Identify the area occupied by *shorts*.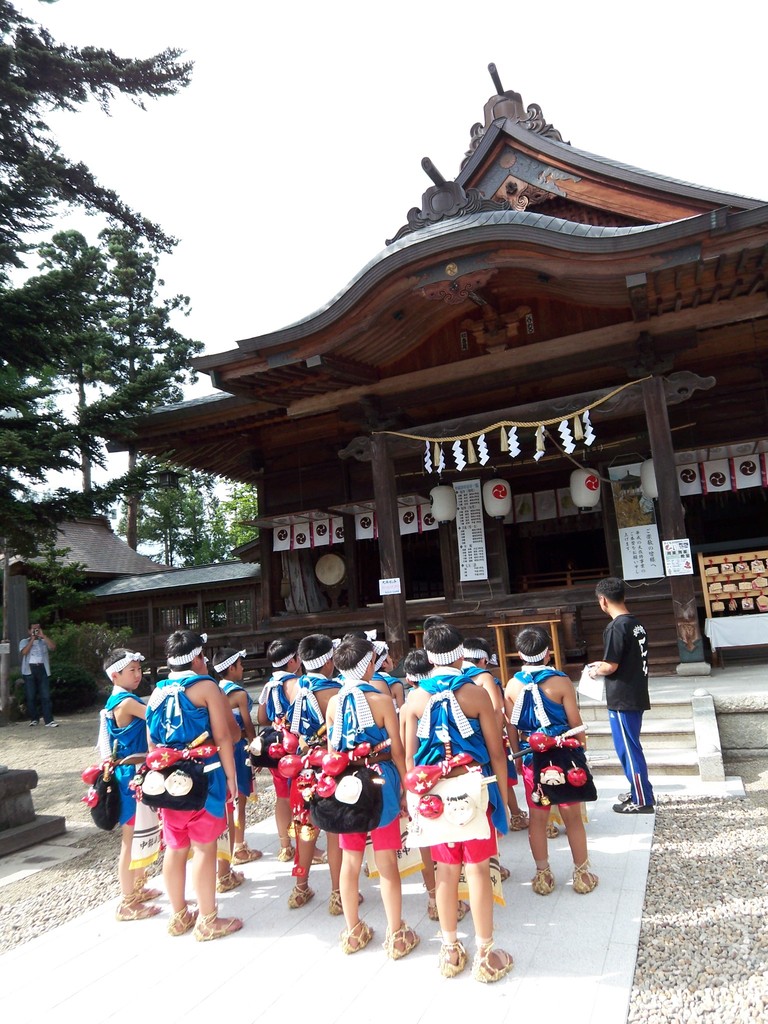
Area: <bbox>161, 808, 227, 853</bbox>.
